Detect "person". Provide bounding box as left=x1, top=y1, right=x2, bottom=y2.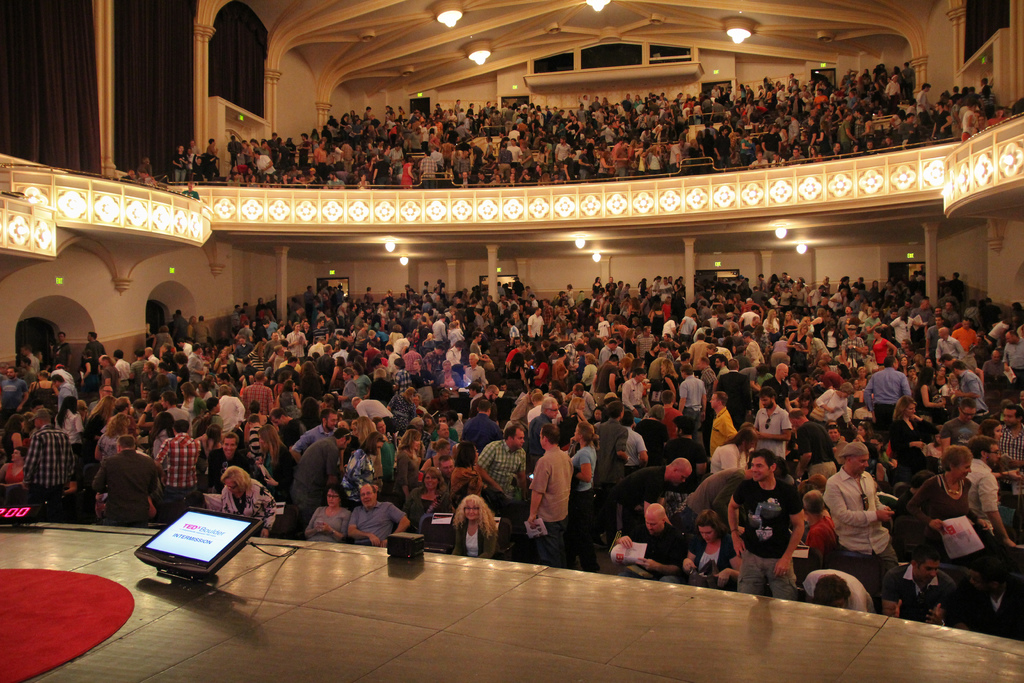
left=353, top=398, right=388, bottom=427.
